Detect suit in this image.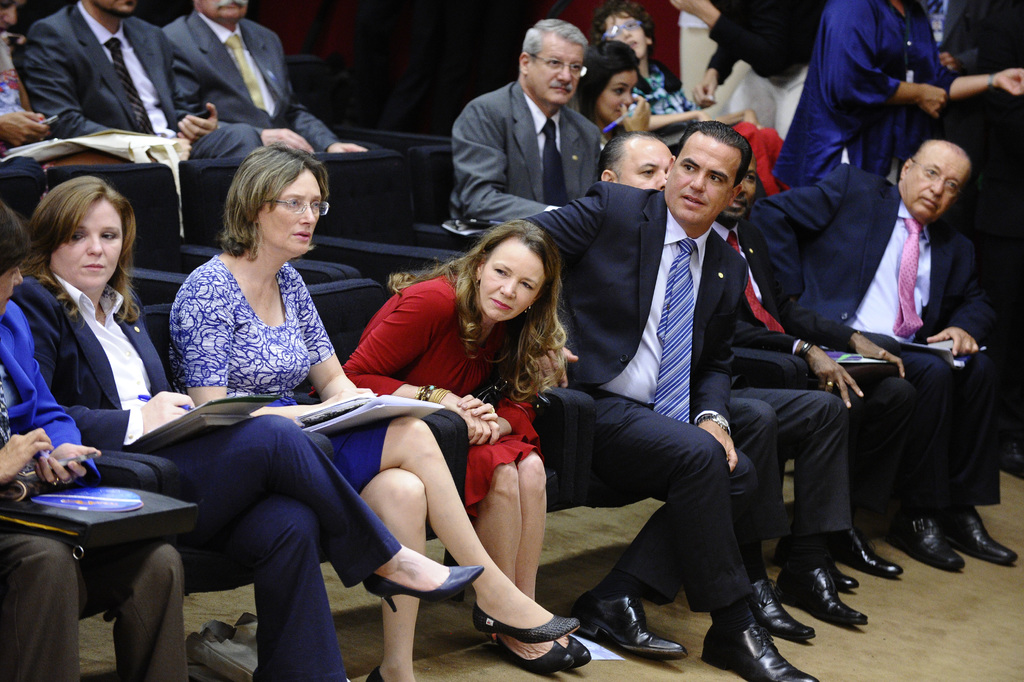
Detection: crop(439, 54, 632, 226).
